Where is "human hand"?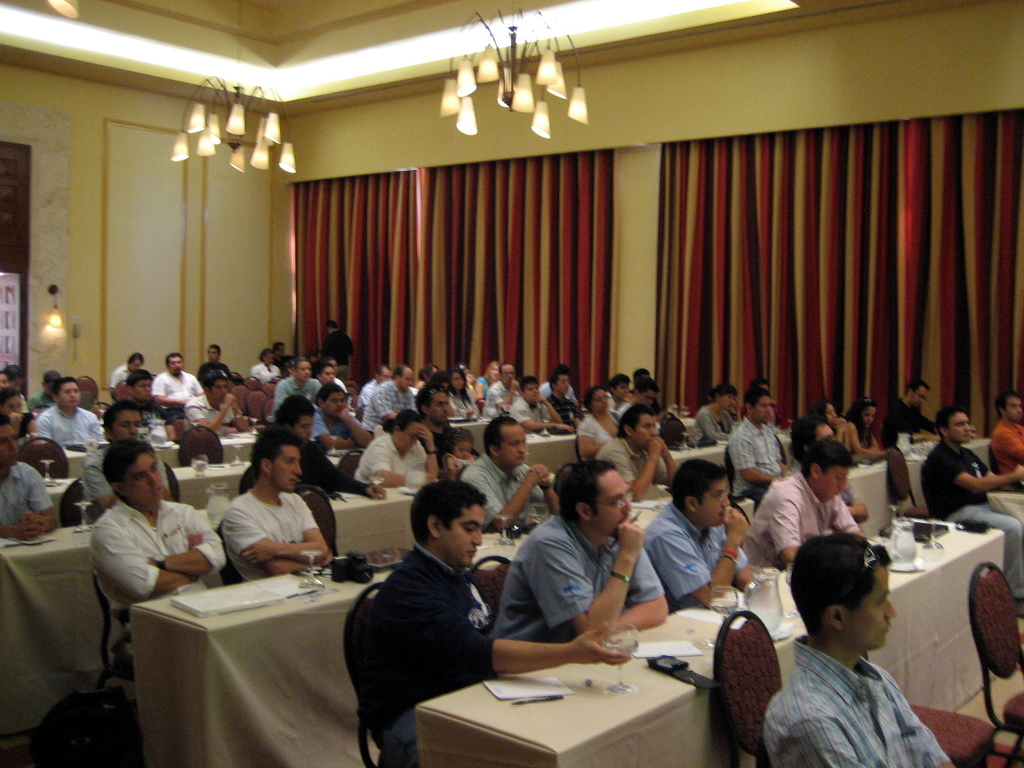
x1=568 y1=624 x2=631 y2=665.
